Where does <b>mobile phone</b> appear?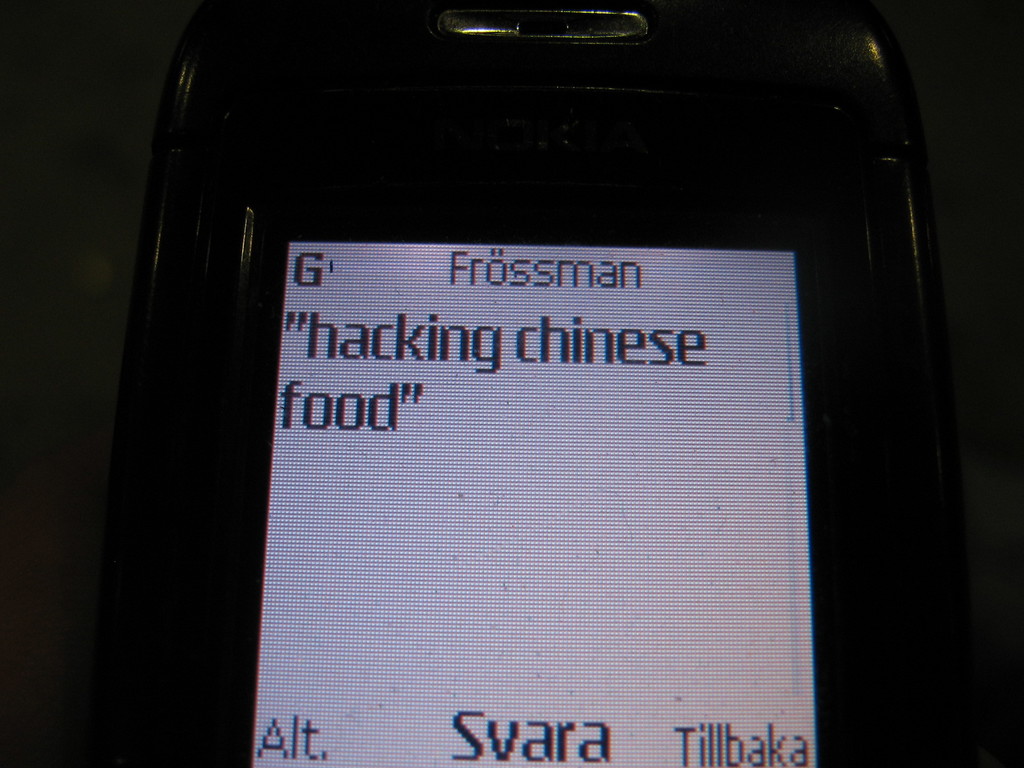
Appears at bbox=[76, 0, 973, 767].
